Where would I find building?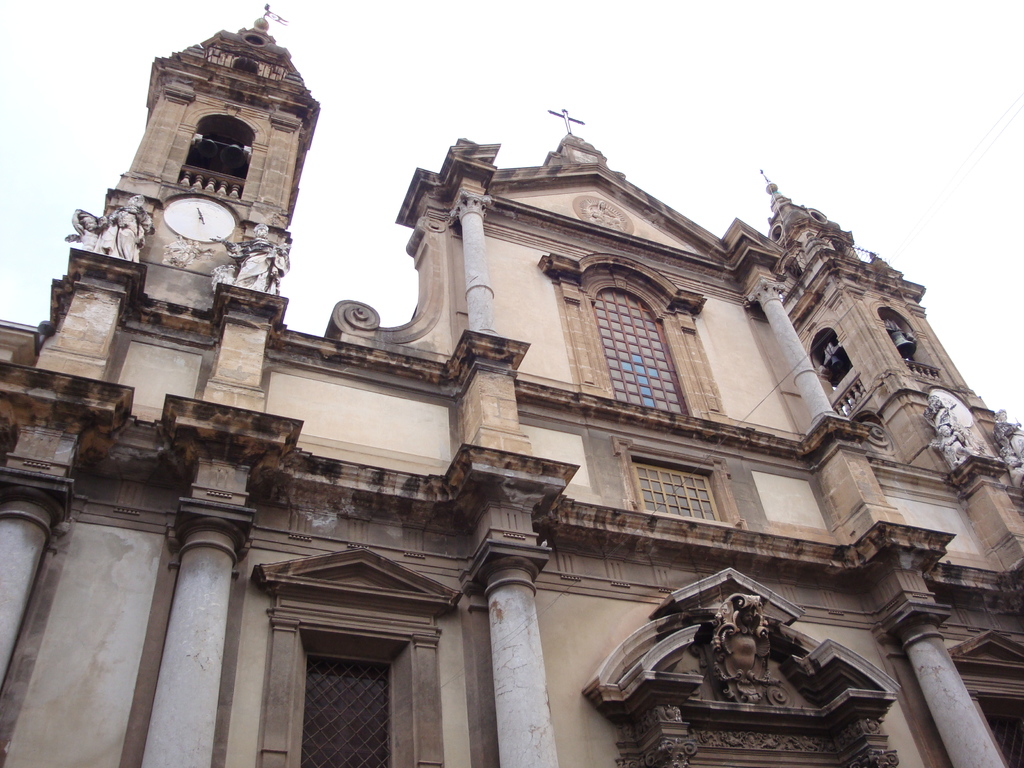
At (x1=0, y1=4, x2=1023, y2=767).
